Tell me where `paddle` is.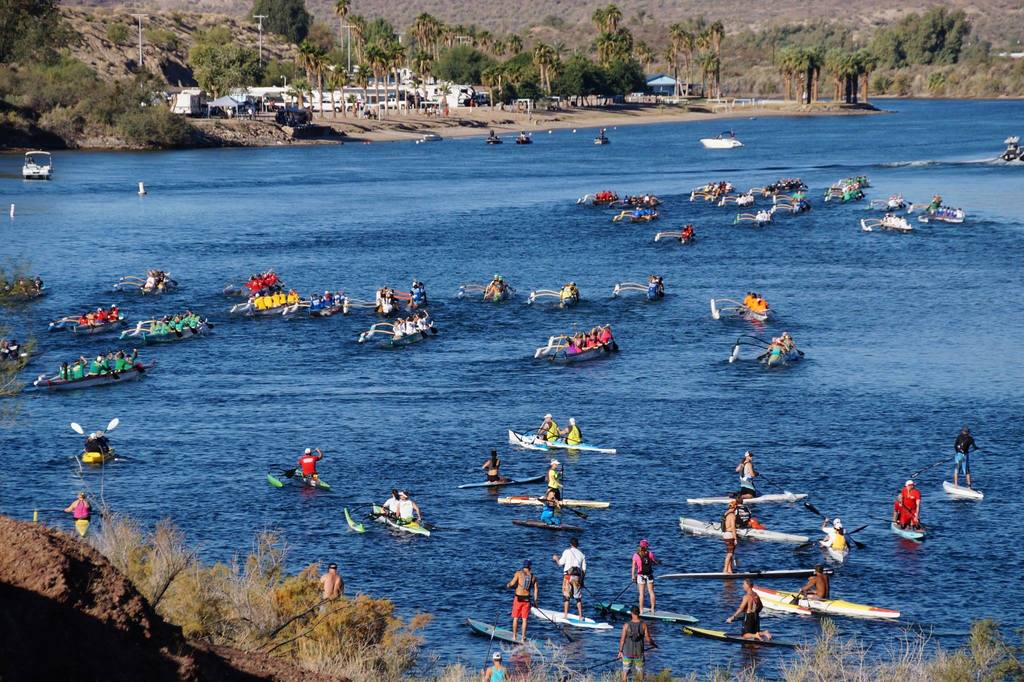
`paddle` is at <region>610, 329, 618, 353</region>.
